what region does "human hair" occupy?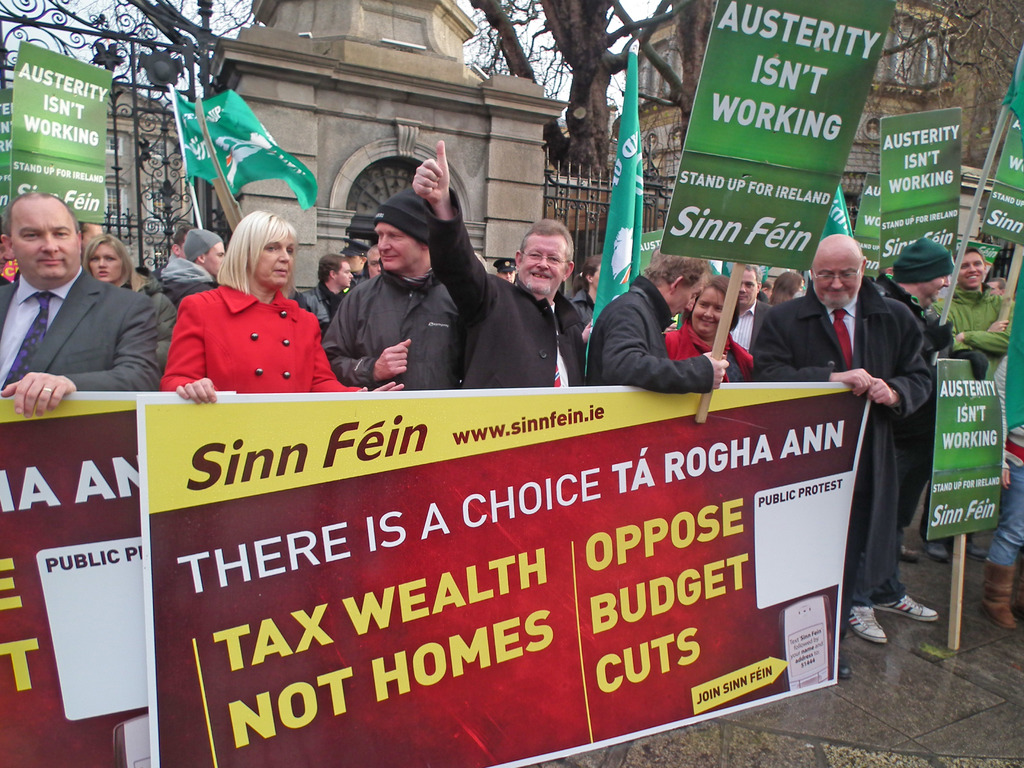
(657,248,715,282).
